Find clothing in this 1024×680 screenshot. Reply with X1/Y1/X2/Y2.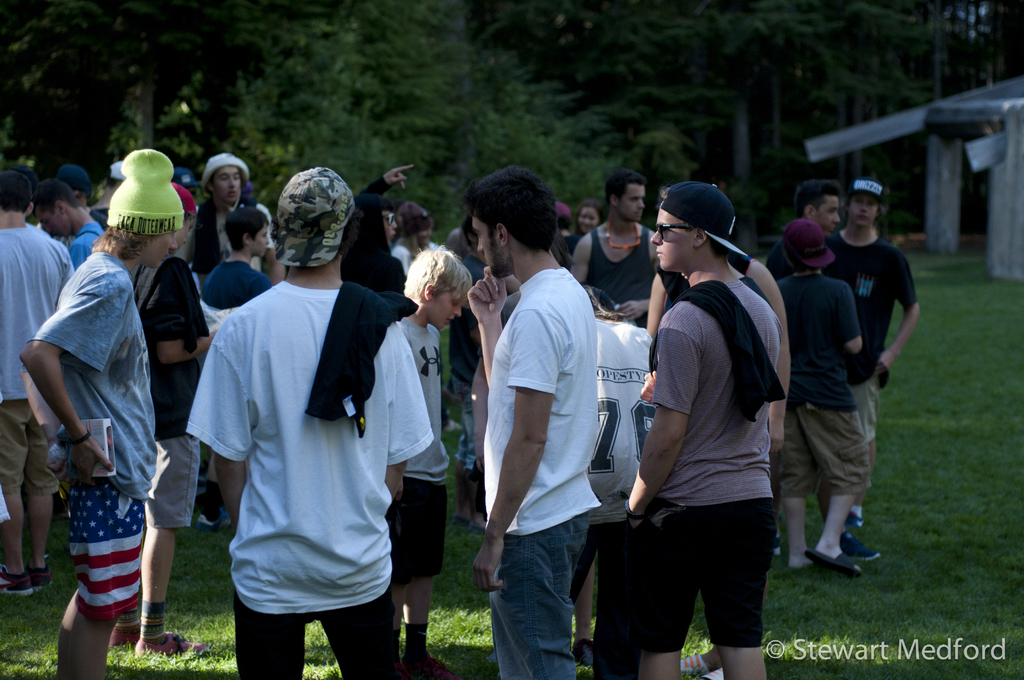
0/218/65/500.
